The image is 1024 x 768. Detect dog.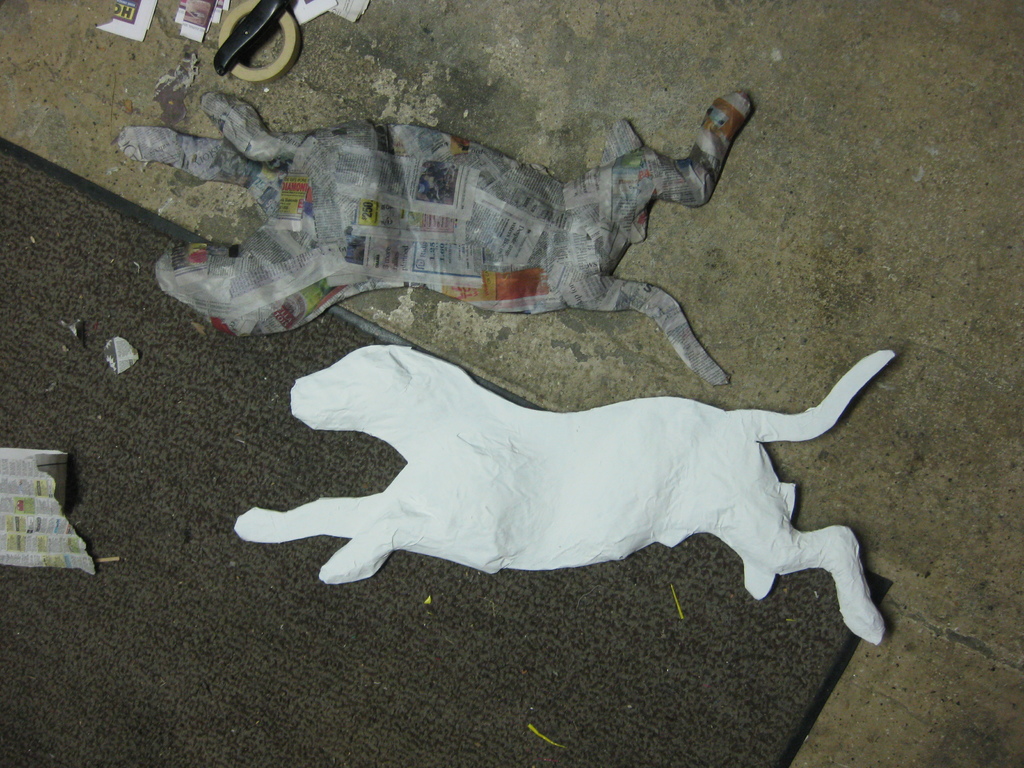
Detection: (100, 88, 757, 385).
